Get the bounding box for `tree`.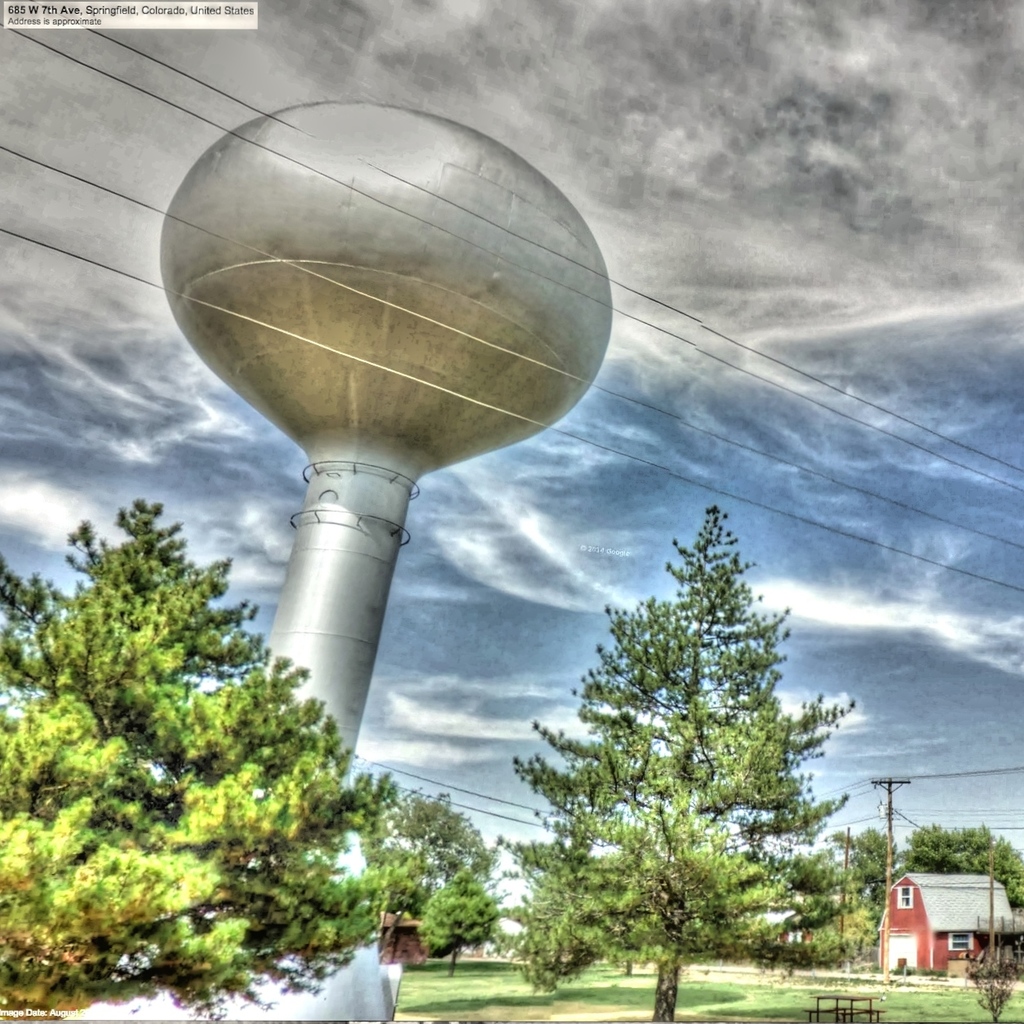
<bbox>515, 485, 861, 1000</bbox>.
